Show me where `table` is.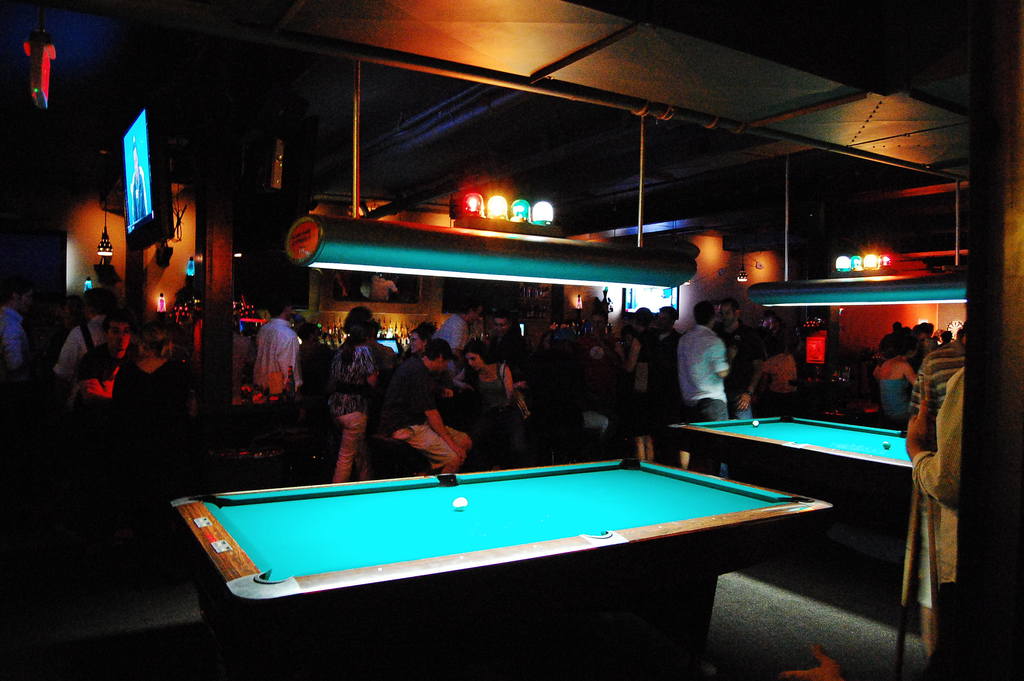
`table` is at locate(670, 411, 952, 603).
